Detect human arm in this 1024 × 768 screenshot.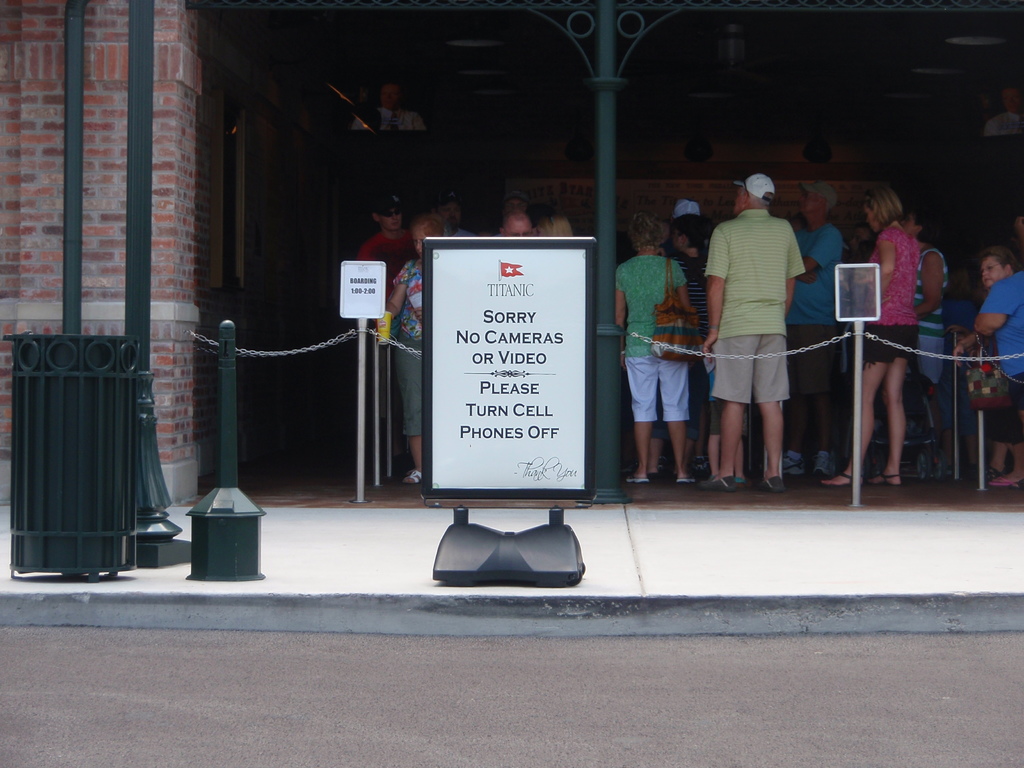
Detection: Rect(783, 232, 806, 317).
